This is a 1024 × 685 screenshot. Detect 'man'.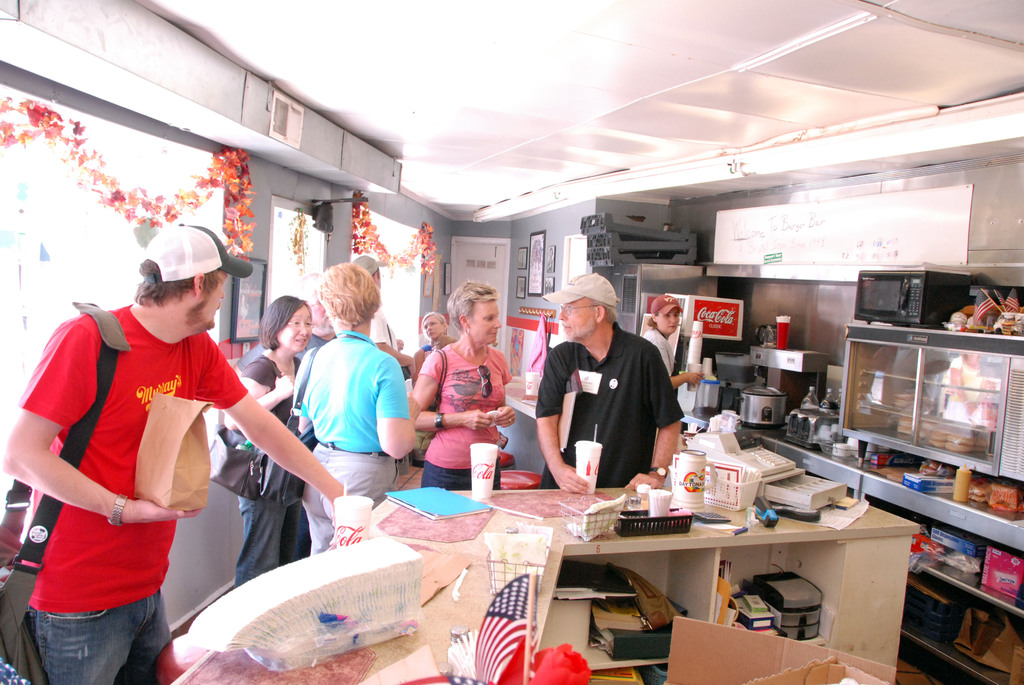
pyautogui.locateOnScreen(355, 251, 420, 384).
